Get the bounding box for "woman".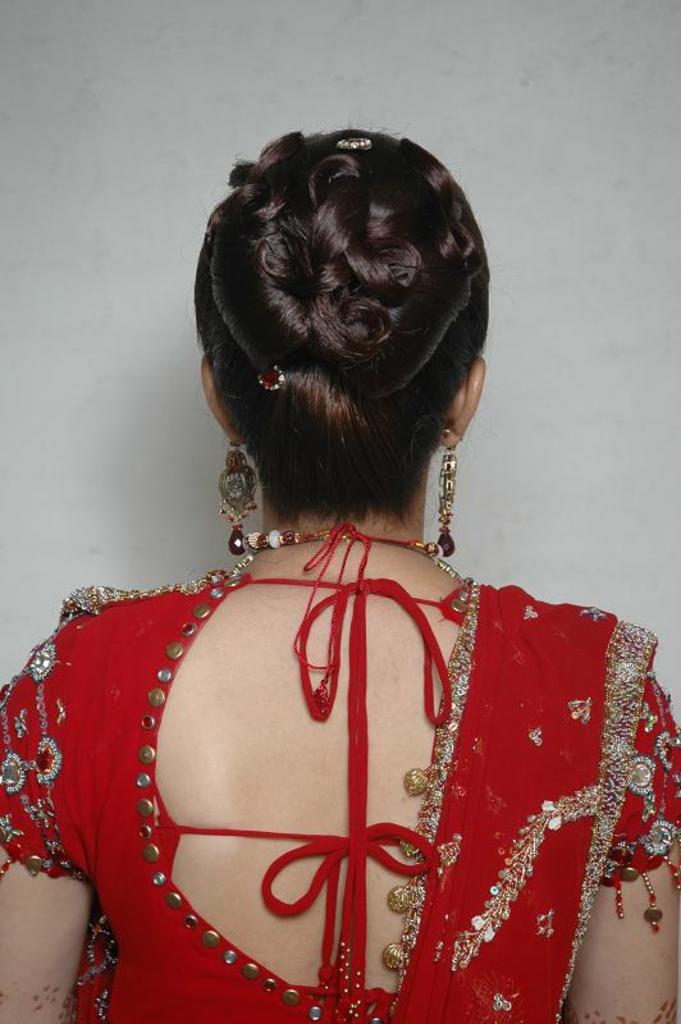
bbox=(1, 122, 680, 1023).
